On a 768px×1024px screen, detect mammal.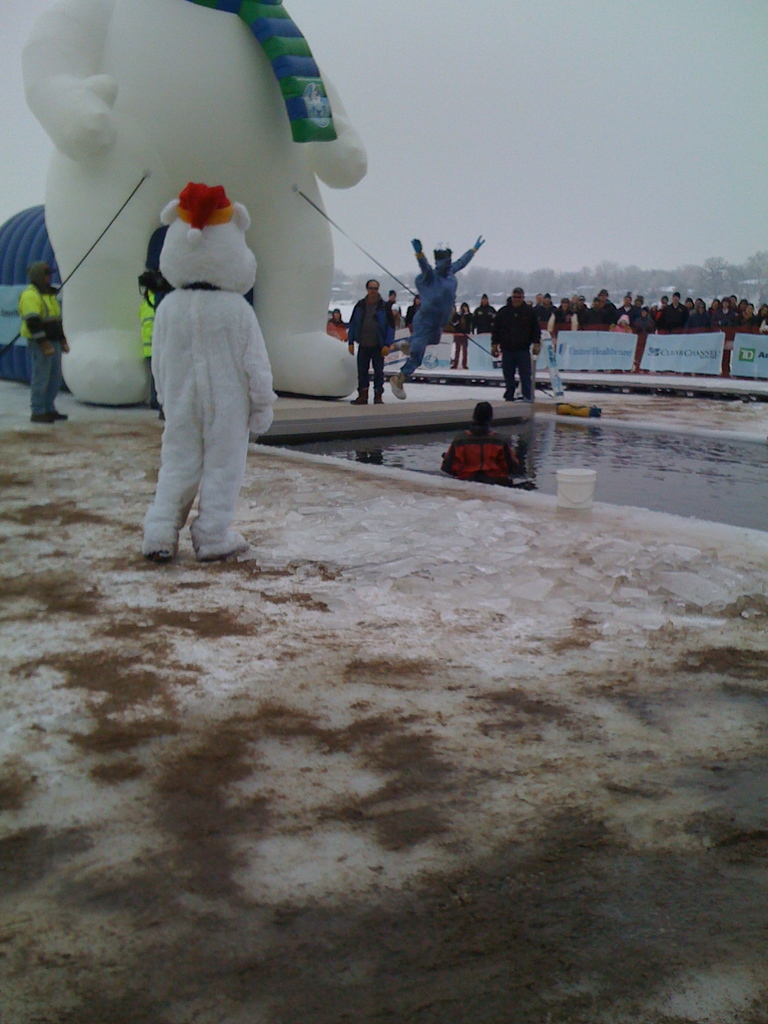
(x1=505, y1=295, x2=513, y2=305).
